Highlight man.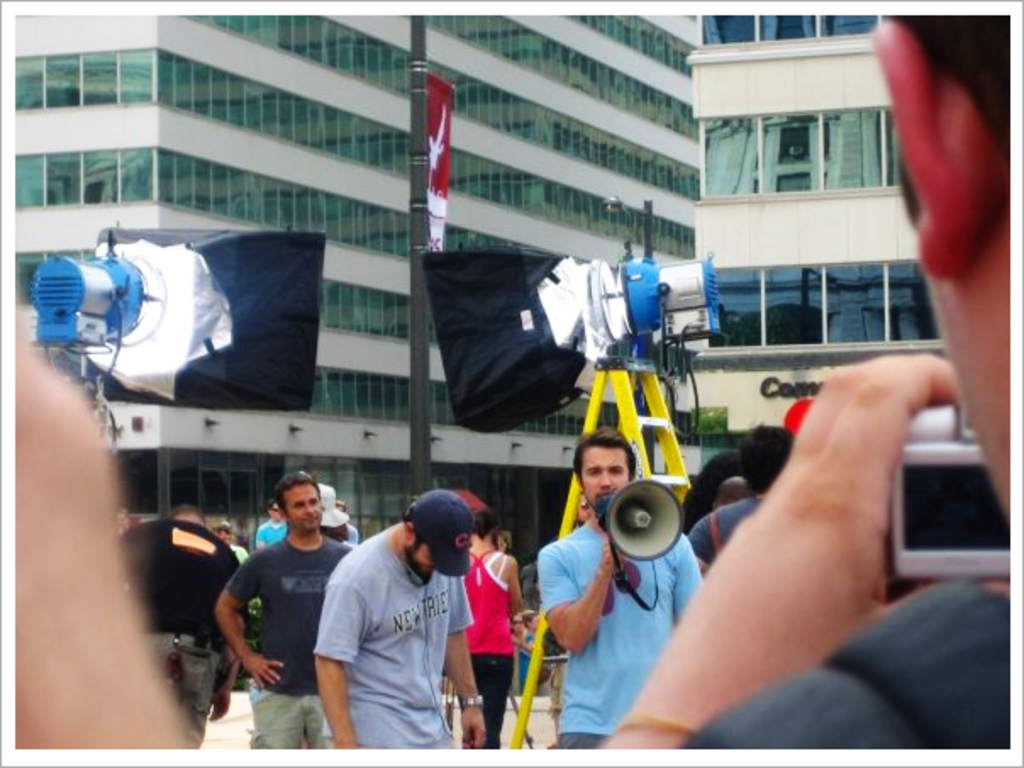
Highlighted region: (left=693, top=422, right=795, bottom=571).
